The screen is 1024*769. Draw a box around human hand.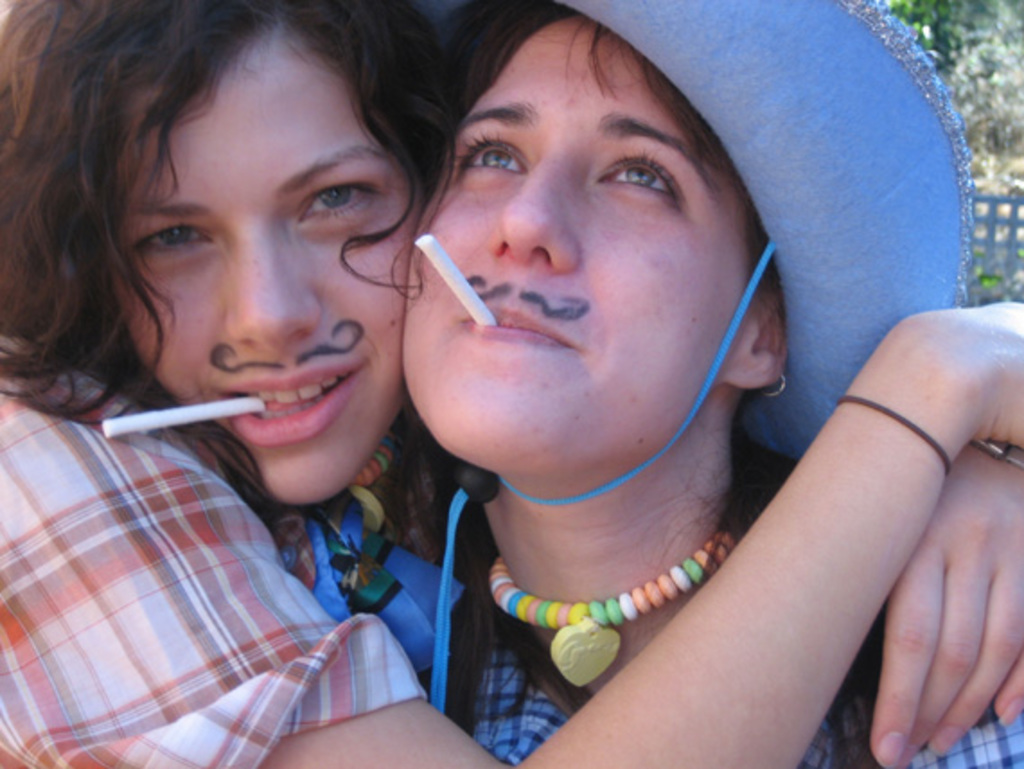
select_region(868, 438, 1022, 767).
